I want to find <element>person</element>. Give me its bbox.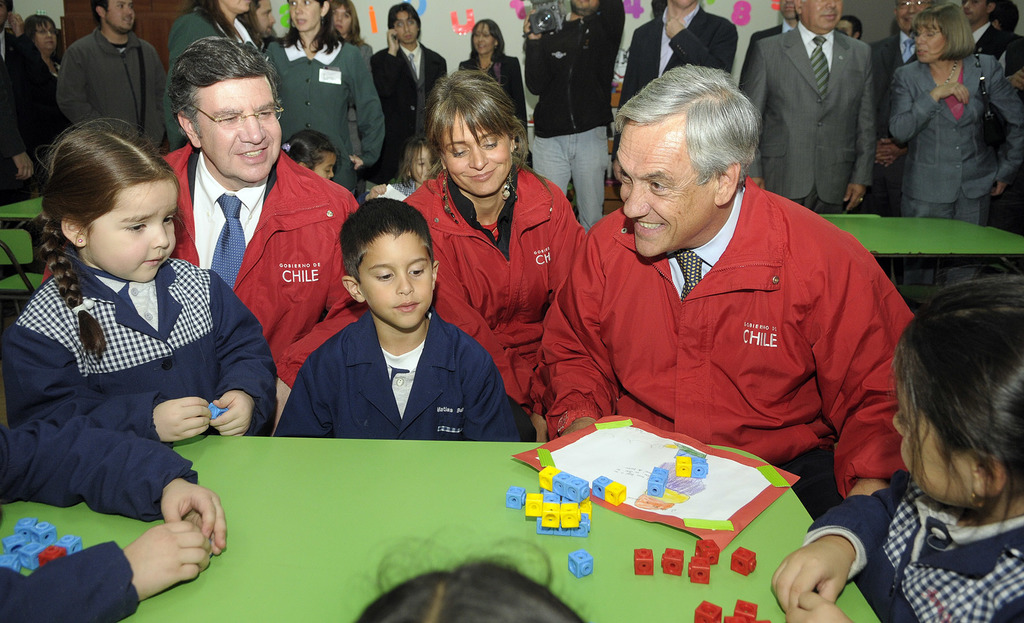
<bbox>612, 0, 740, 106</bbox>.
